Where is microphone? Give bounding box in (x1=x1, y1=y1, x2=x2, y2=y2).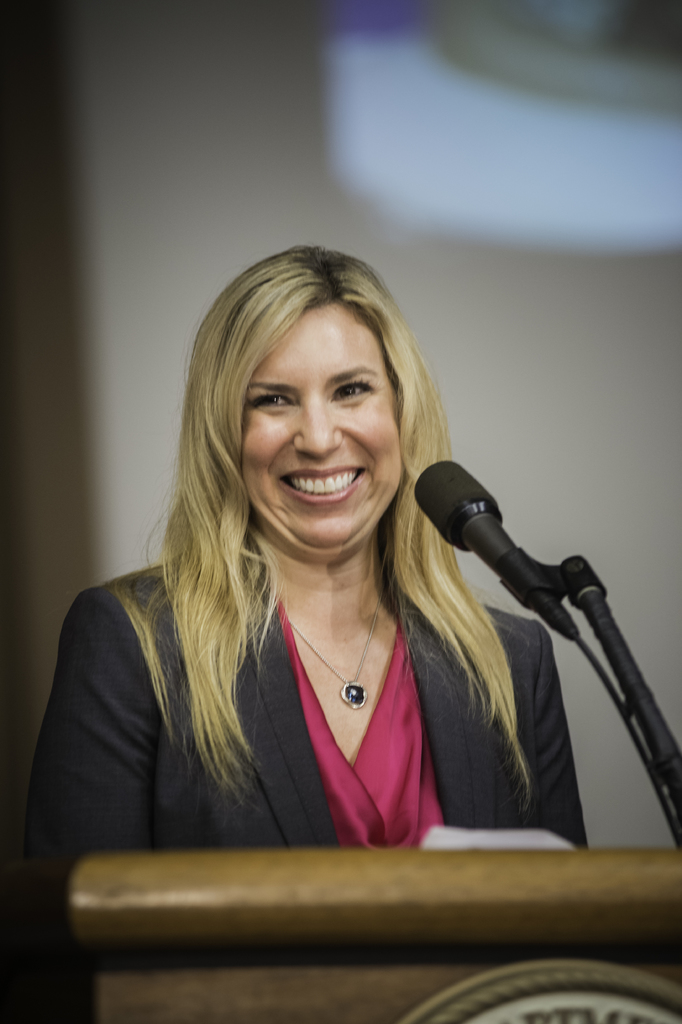
(x1=393, y1=455, x2=649, y2=834).
